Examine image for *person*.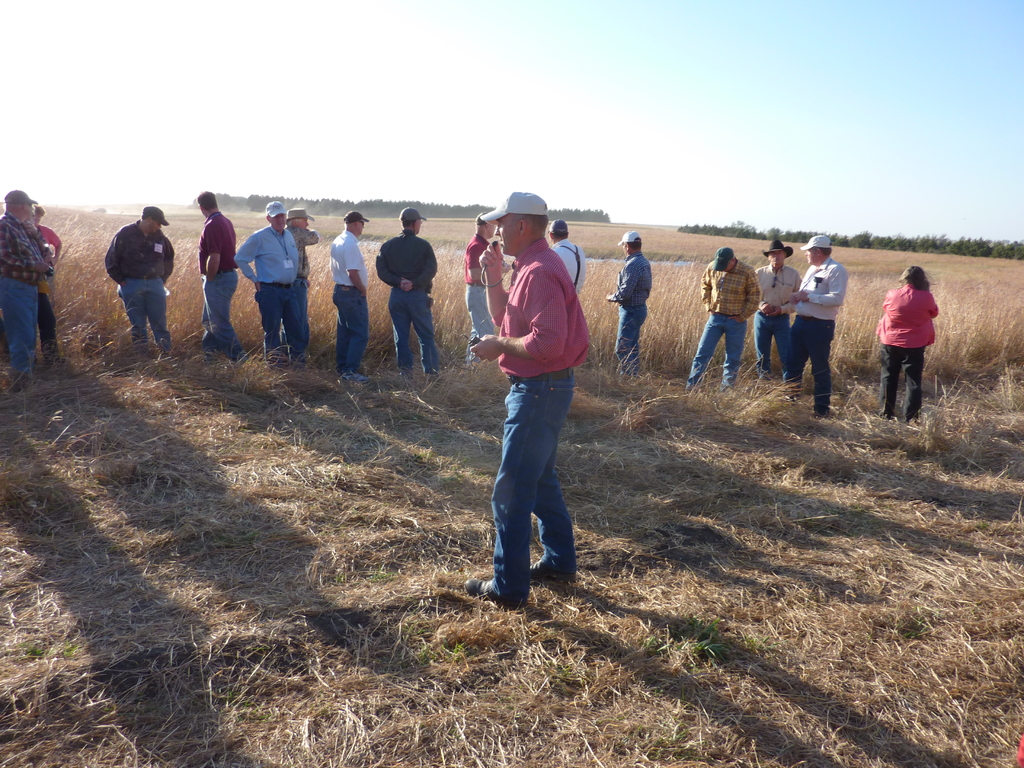
Examination result: 97:201:181:361.
